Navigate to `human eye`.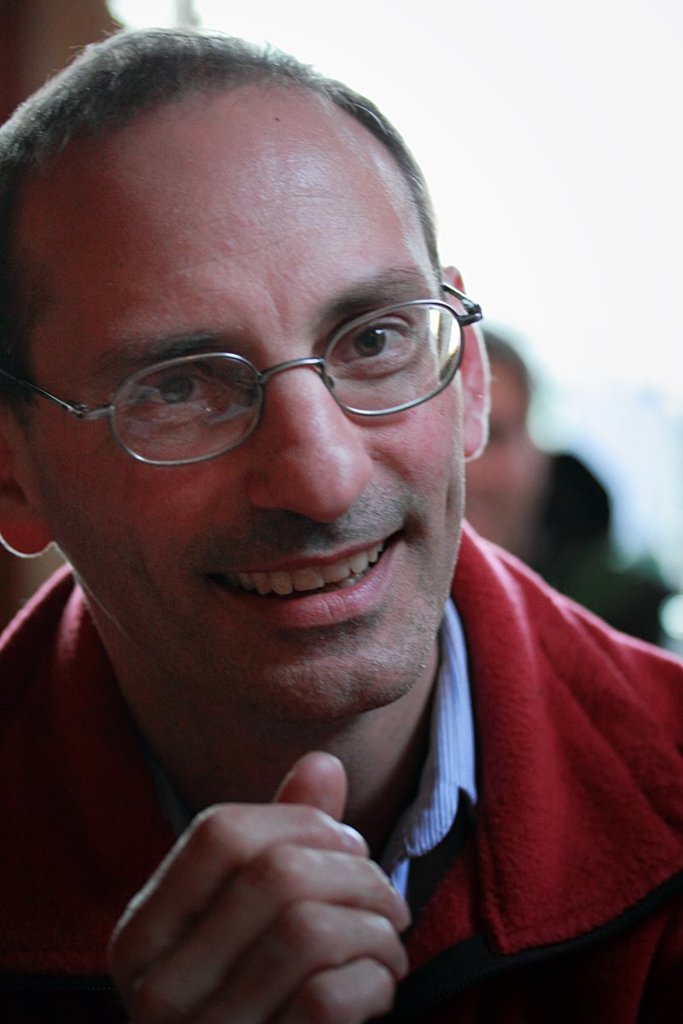
Navigation target: pyautogui.locateOnScreen(337, 321, 415, 374).
